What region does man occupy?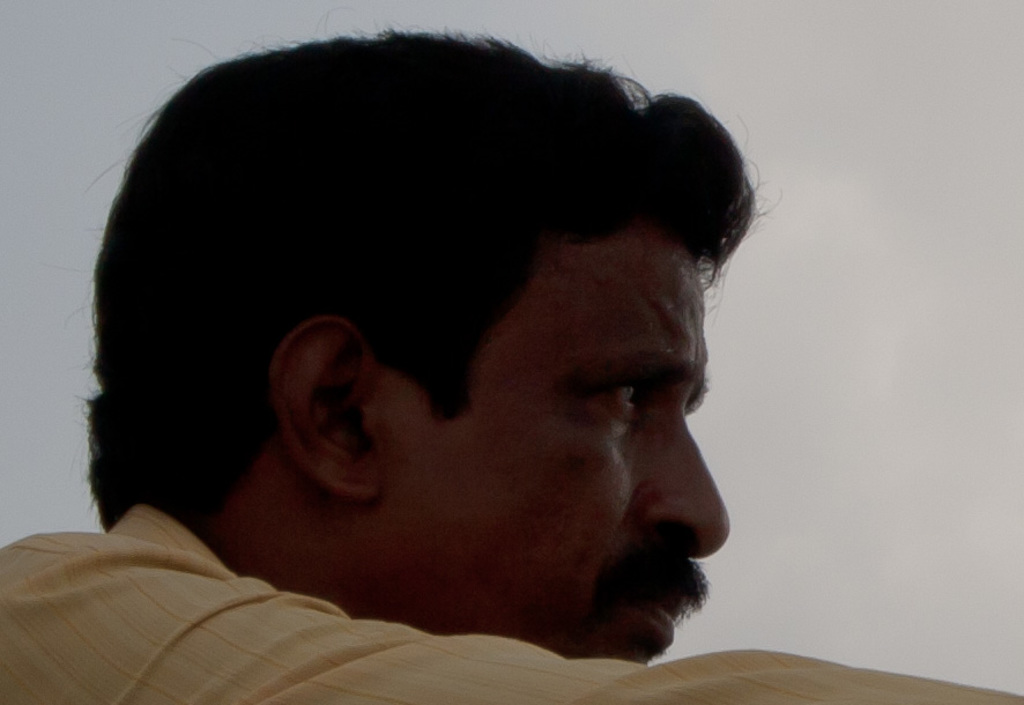
{"x1": 0, "y1": 25, "x2": 1023, "y2": 704}.
